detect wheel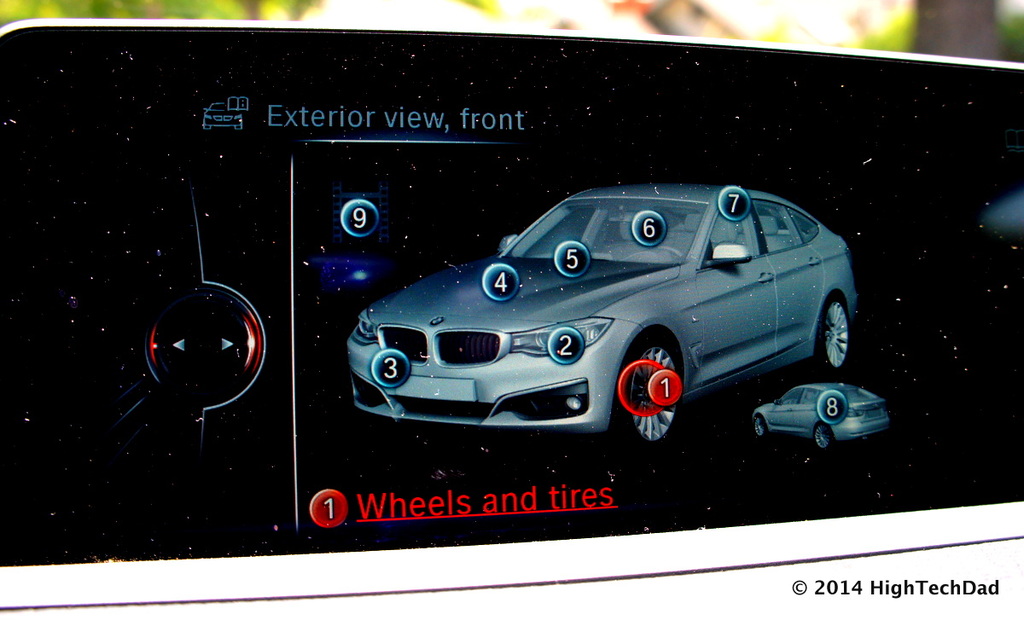
(left=749, top=415, right=767, bottom=442)
